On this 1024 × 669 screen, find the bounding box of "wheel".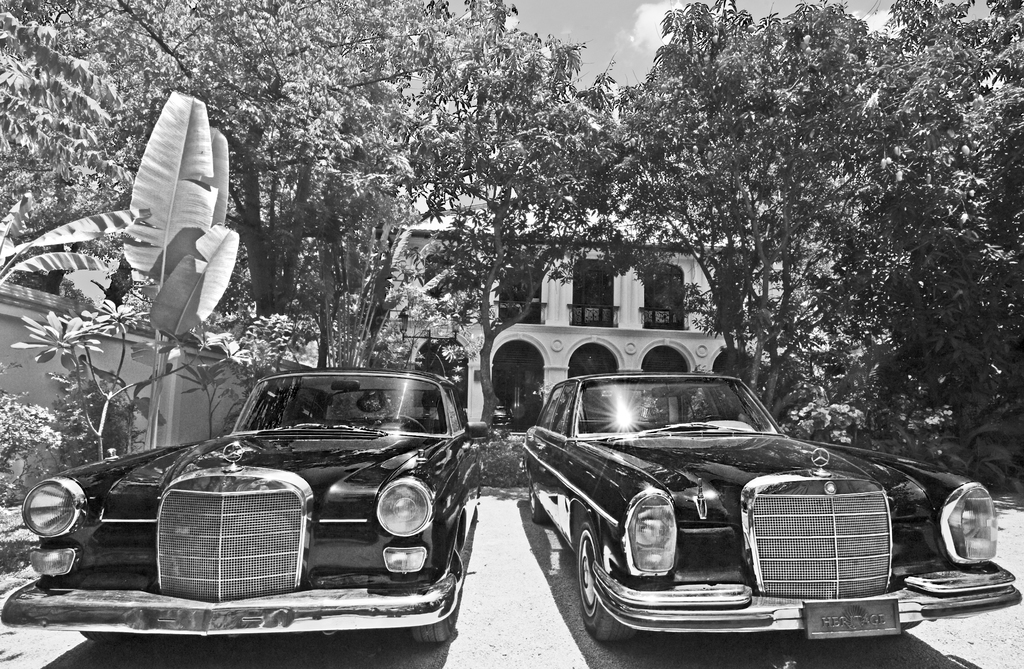
Bounding box: box(569, 517, 641, 642).
